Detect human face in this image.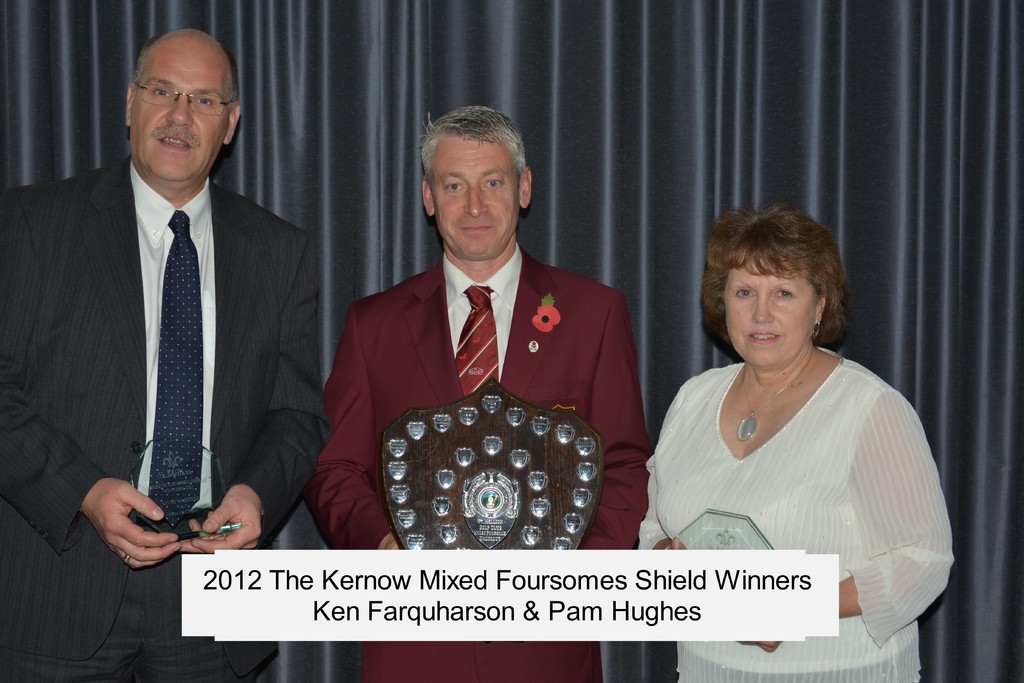
Detection: (126, 60, 226, 180).
